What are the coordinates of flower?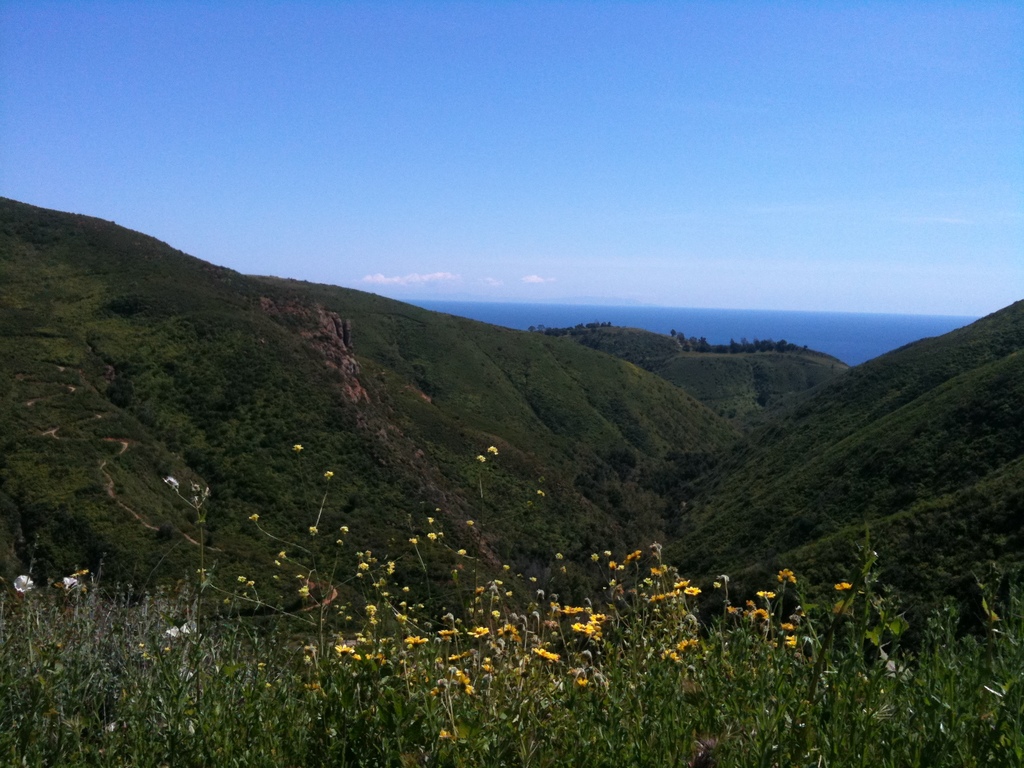
[778, 567, 800, 589].
